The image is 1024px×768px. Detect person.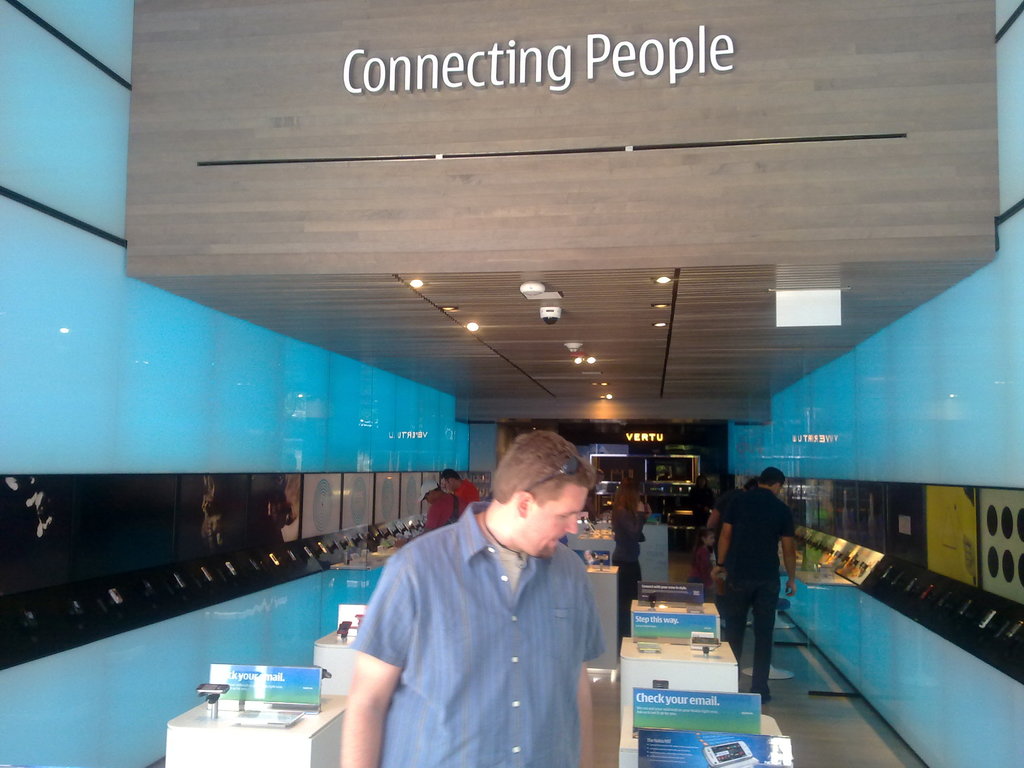
Detection: <box>349,427,607,767</box>.
